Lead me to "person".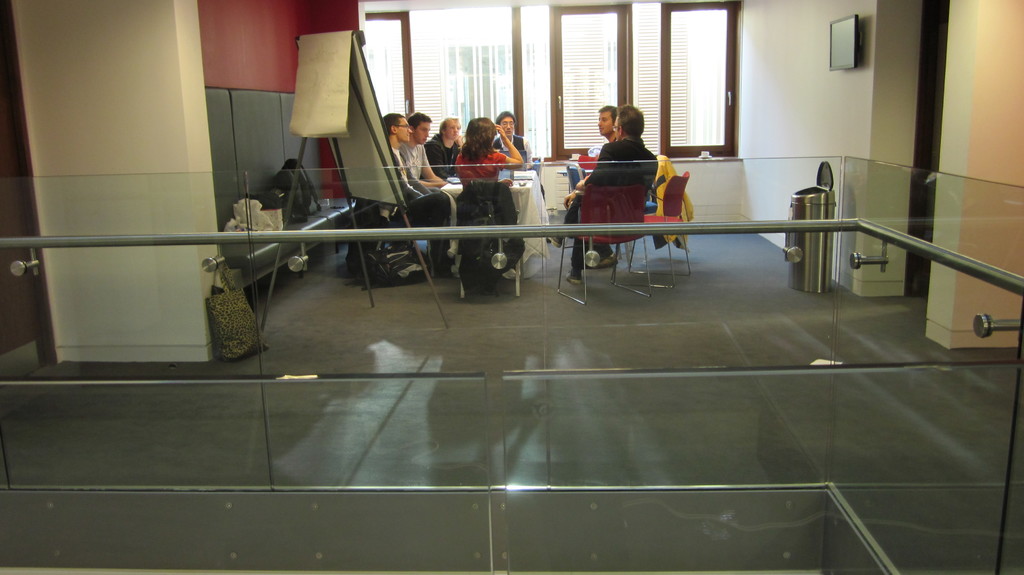
Lead to Rect(543, 105, 657, 286).
